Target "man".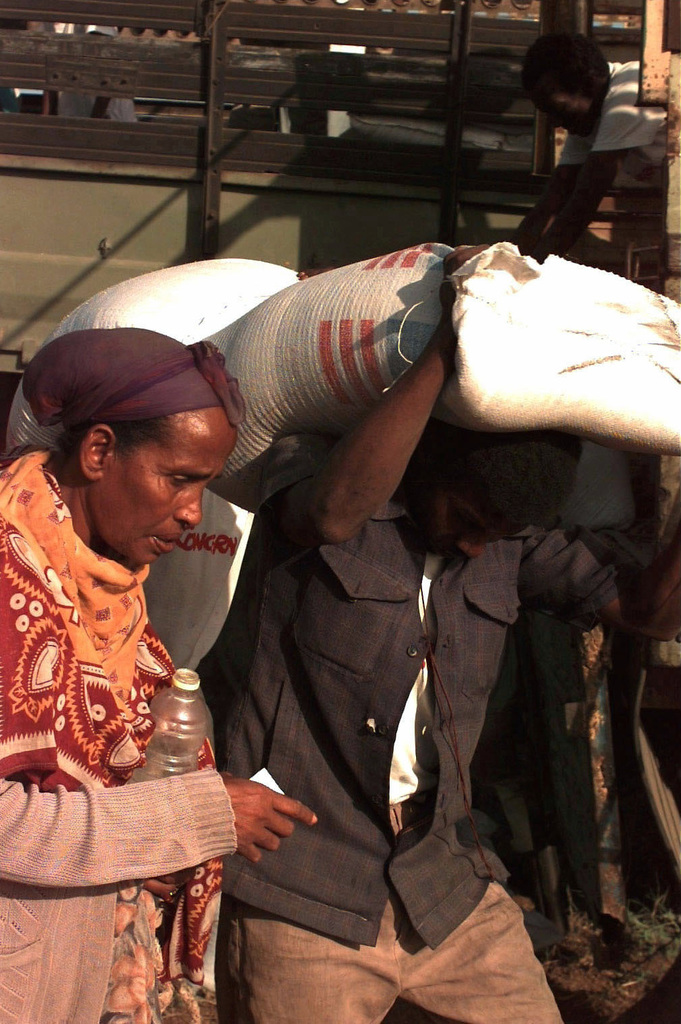
Target region: 193:239:680:1023.
